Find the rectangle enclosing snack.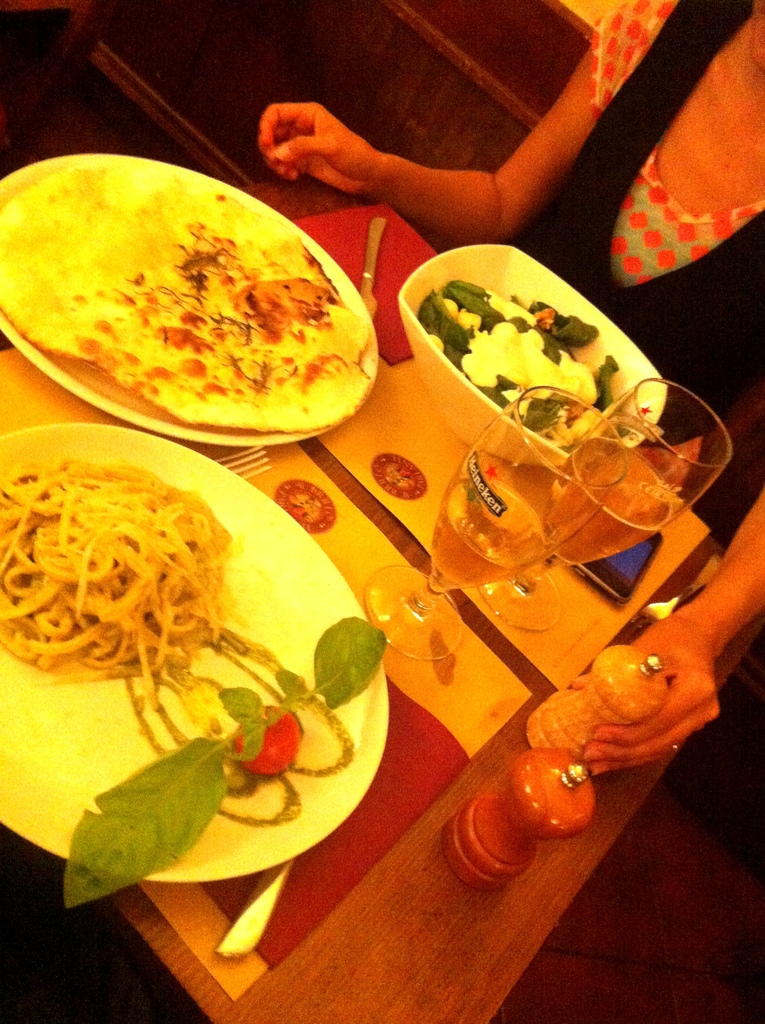
{"x1": 418, "y1": 279, "x2": 630, "y2": 451}.
